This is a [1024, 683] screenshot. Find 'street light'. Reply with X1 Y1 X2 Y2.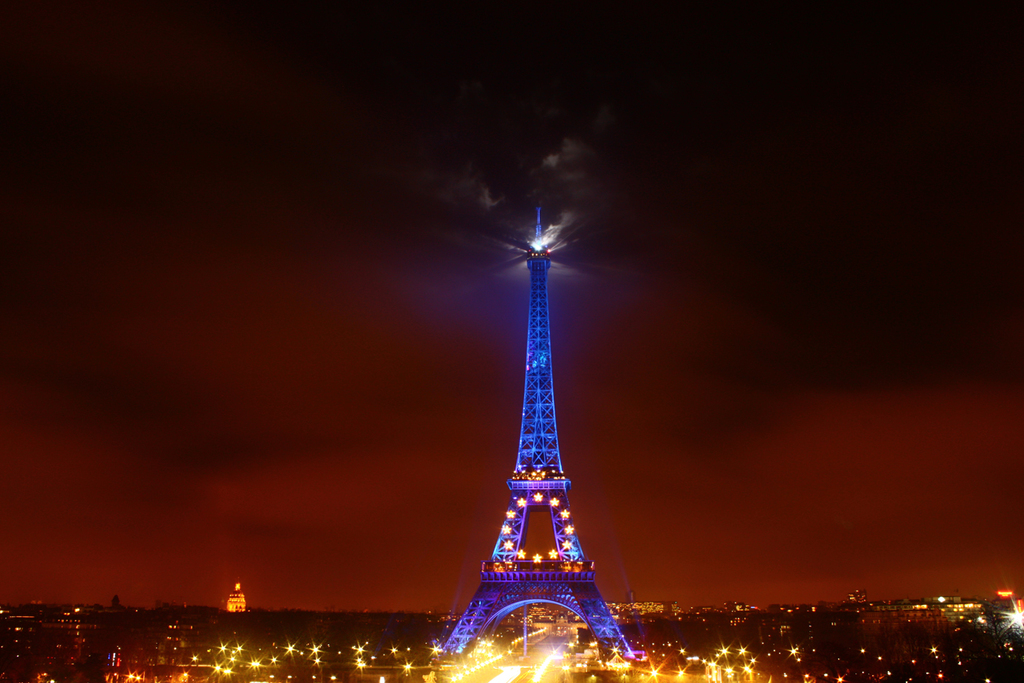
788 644 799 655.
